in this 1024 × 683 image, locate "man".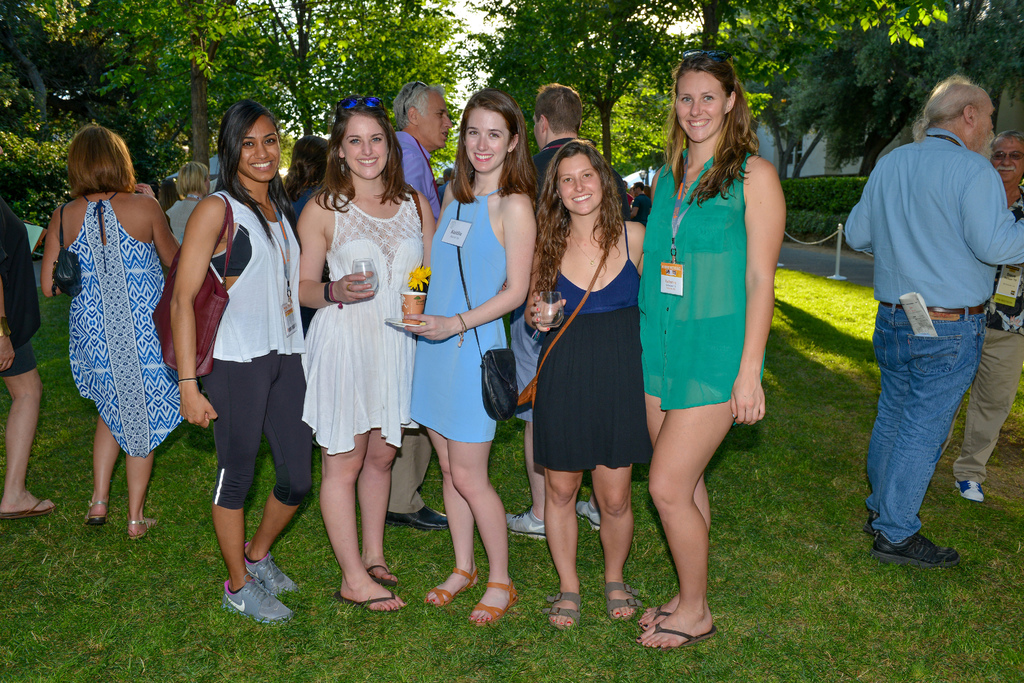
Bounding box: {"left": 628, "top": 182, "right": 652, "bottom": 224}.
